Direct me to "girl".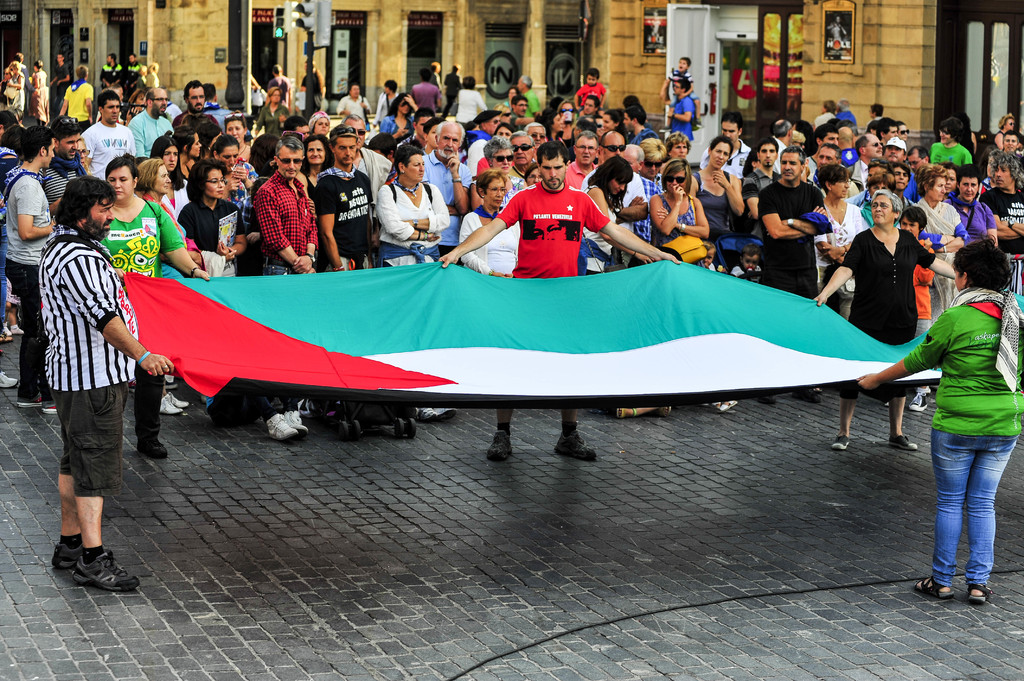
Direction: {"left": 371, "top": 91, "right": 418, "bottom": 140}.
